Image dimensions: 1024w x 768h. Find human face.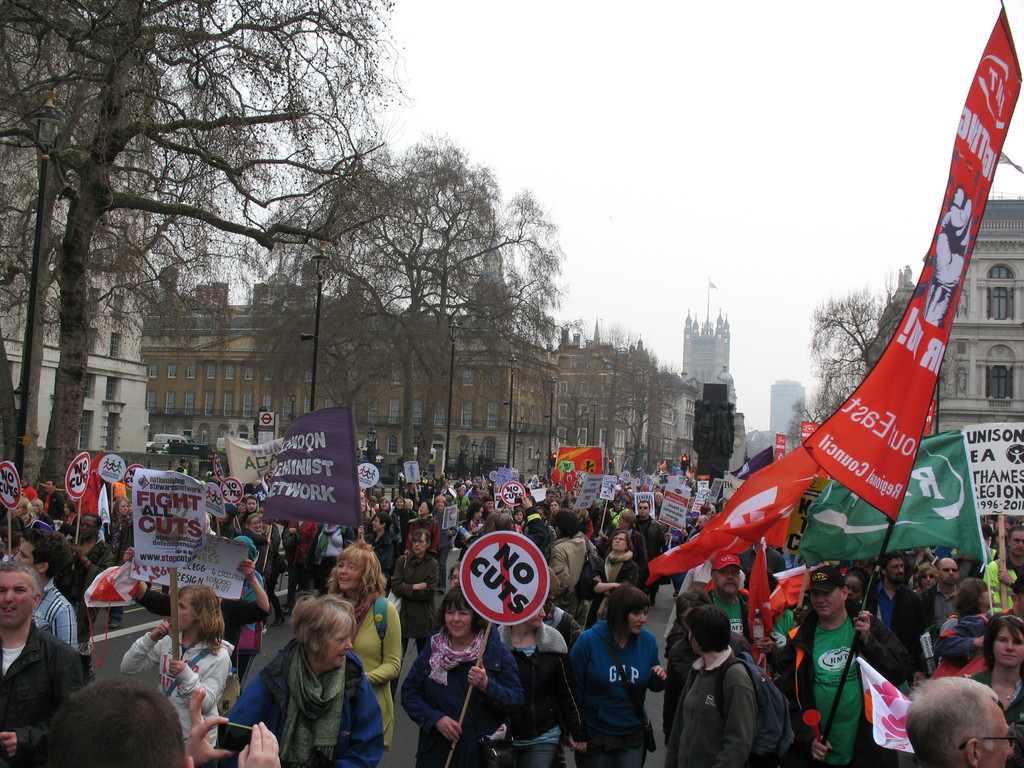
0, 566, 42, 630.
